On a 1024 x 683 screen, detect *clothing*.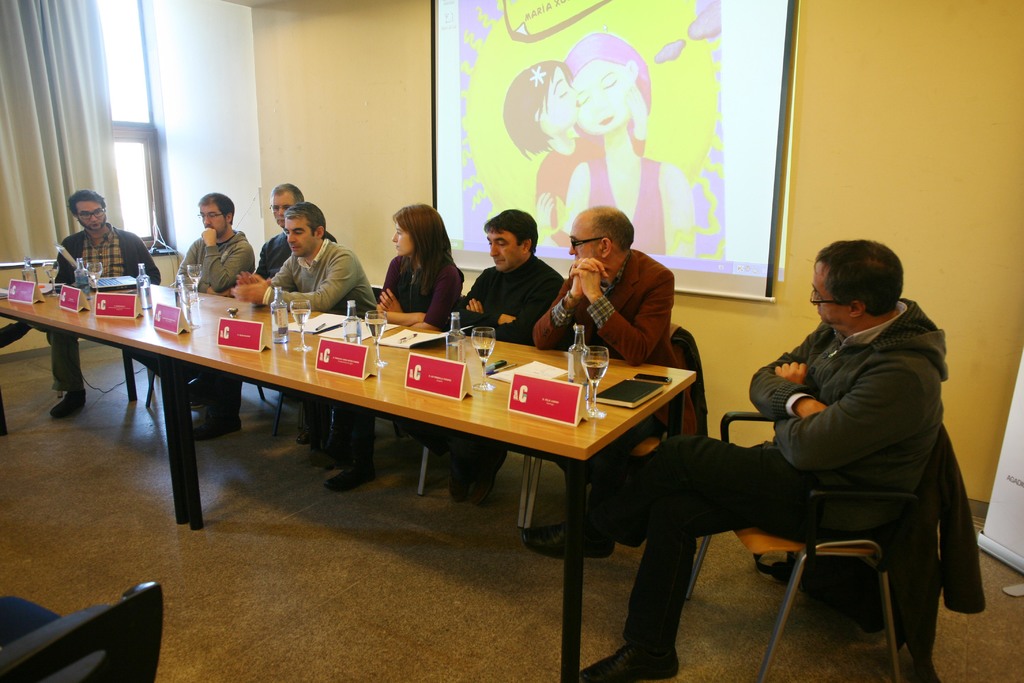
BBox(216, 226, 294, 409).
